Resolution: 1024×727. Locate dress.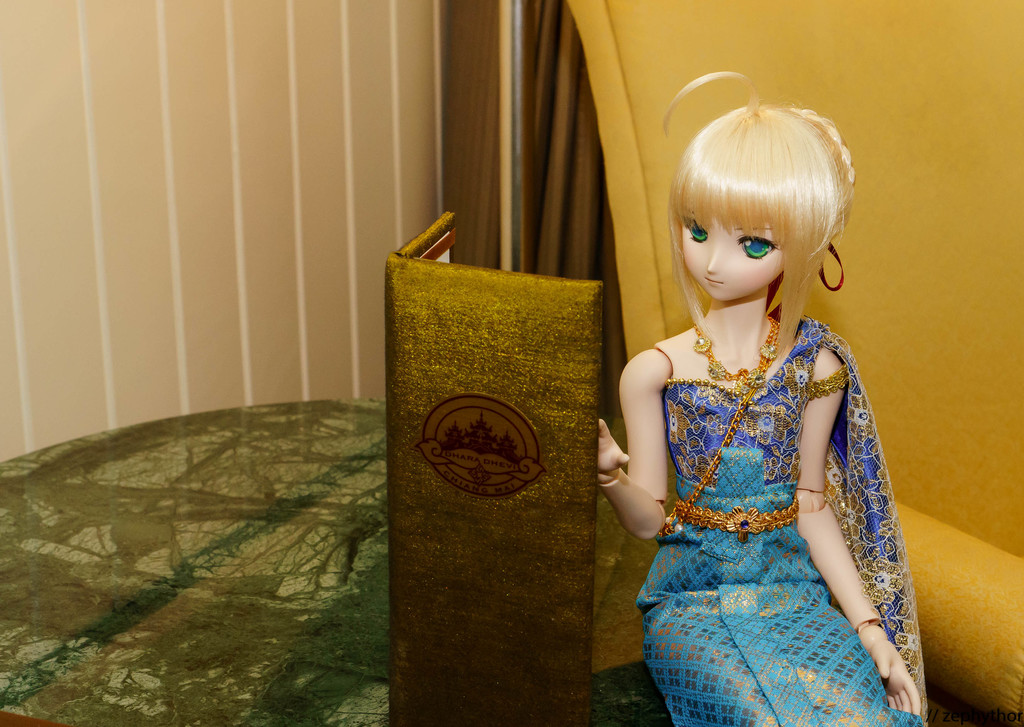
detection(628, 318, 929, 726).
